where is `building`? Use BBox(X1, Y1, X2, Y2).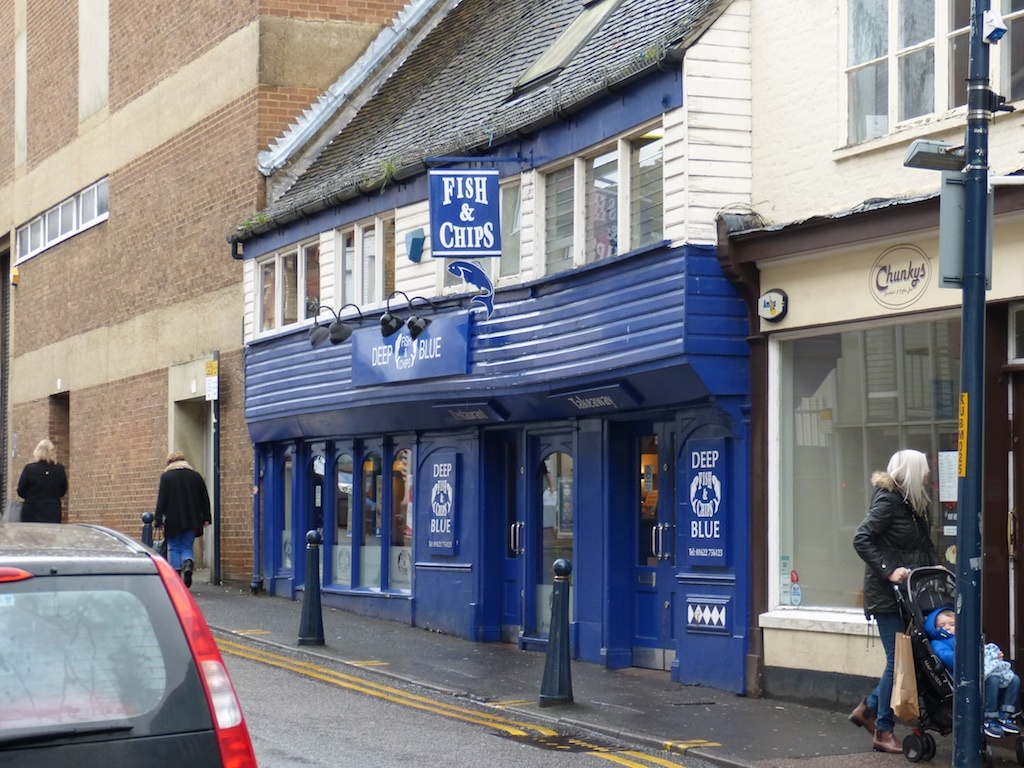
BBox(230, 0, 758, 701).
